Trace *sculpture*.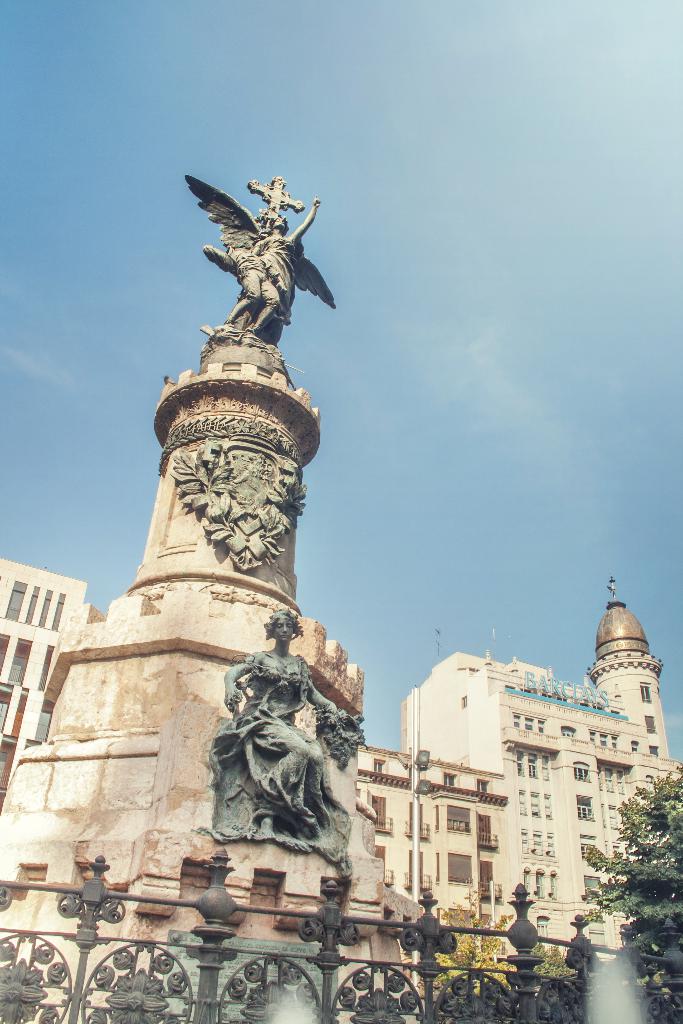
Traced to rect(181, 166, 334, 346).
